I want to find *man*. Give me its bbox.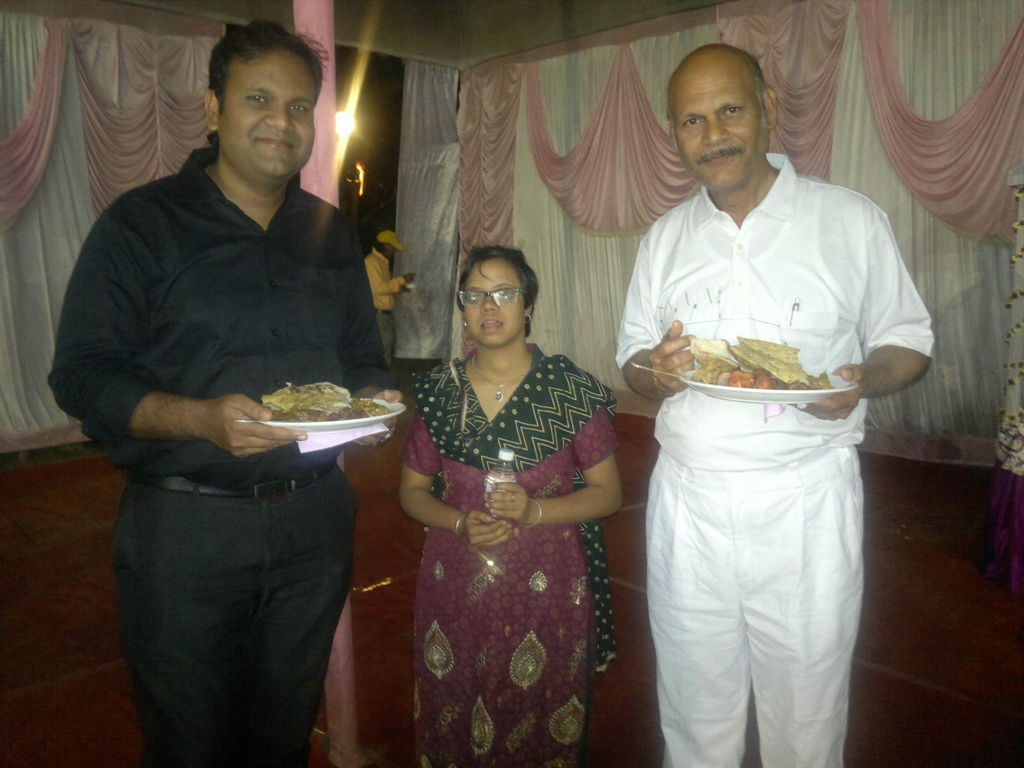
region(613, 45, 932, 767).
